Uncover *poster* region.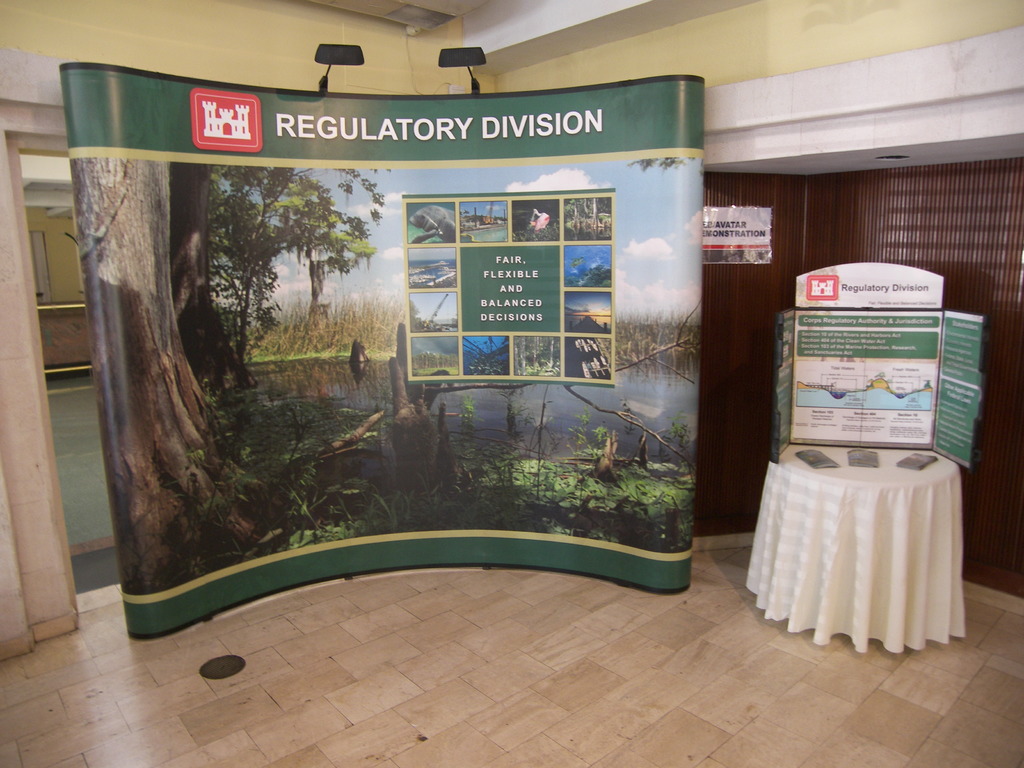
Uncovered: box(928, 314, 991, 465).
